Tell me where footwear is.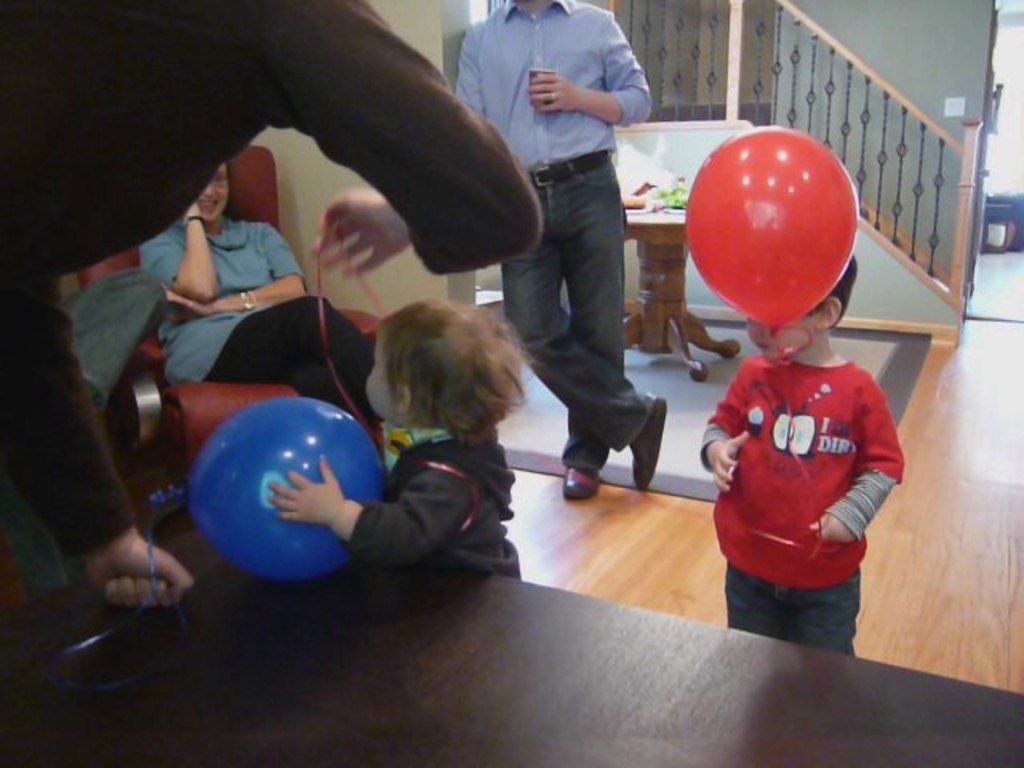
footwear is at left=563, top=464, right=603, bottom=499.
